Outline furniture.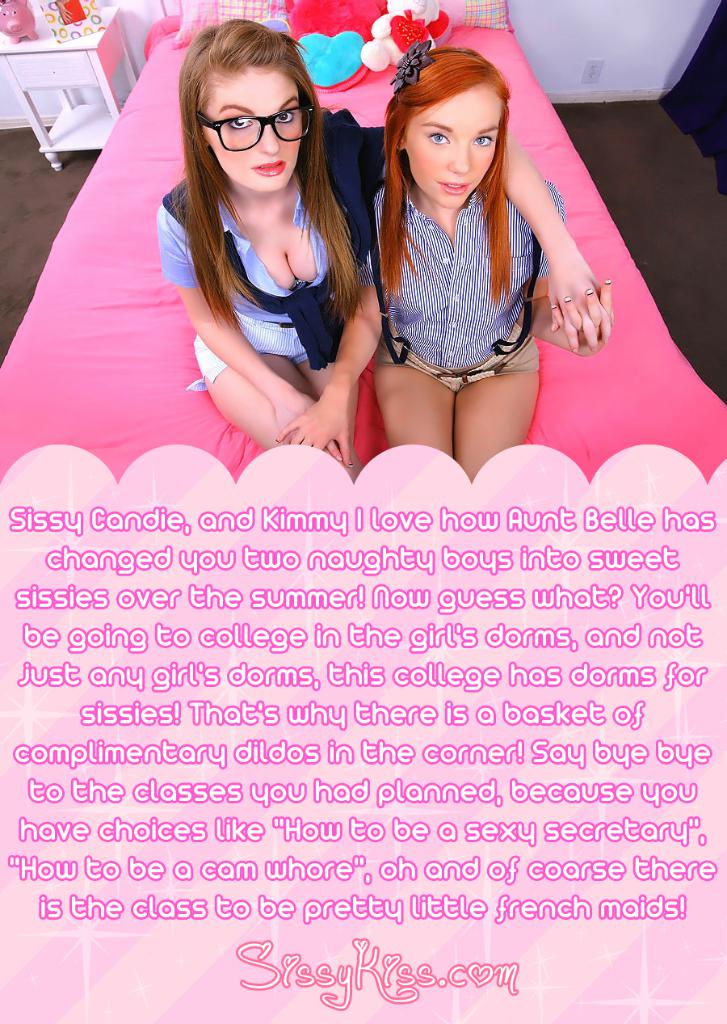
Outline: (0,0,726,486).
